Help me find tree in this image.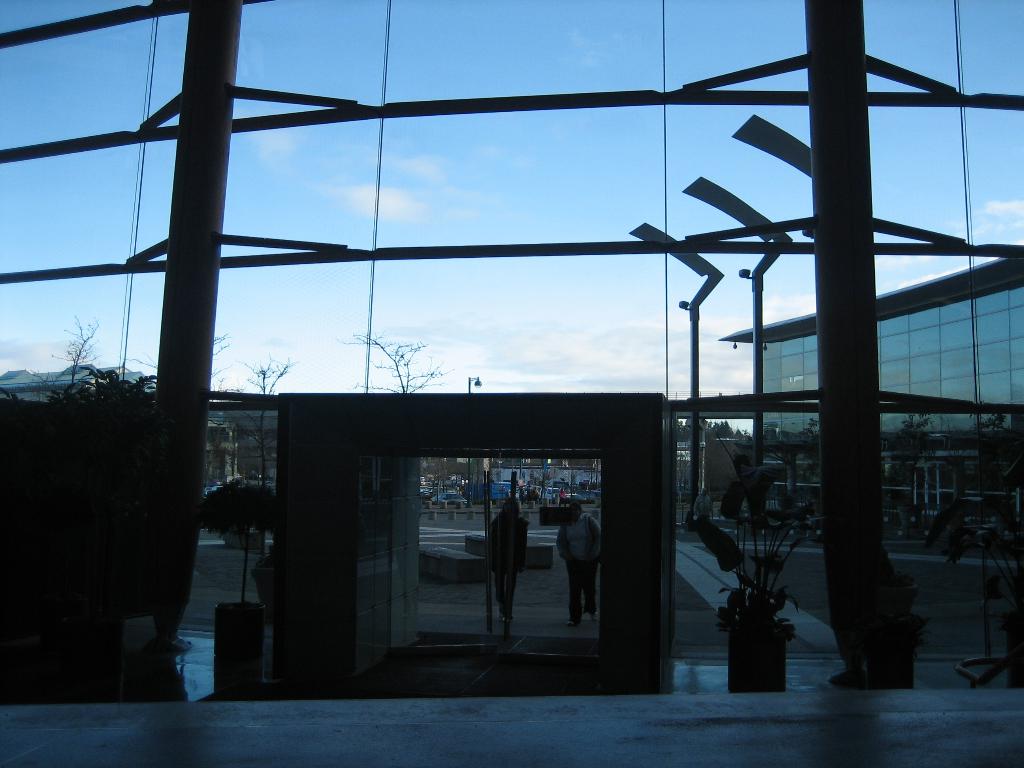
Found it: <region>803, 414, 817, 443</region>.
